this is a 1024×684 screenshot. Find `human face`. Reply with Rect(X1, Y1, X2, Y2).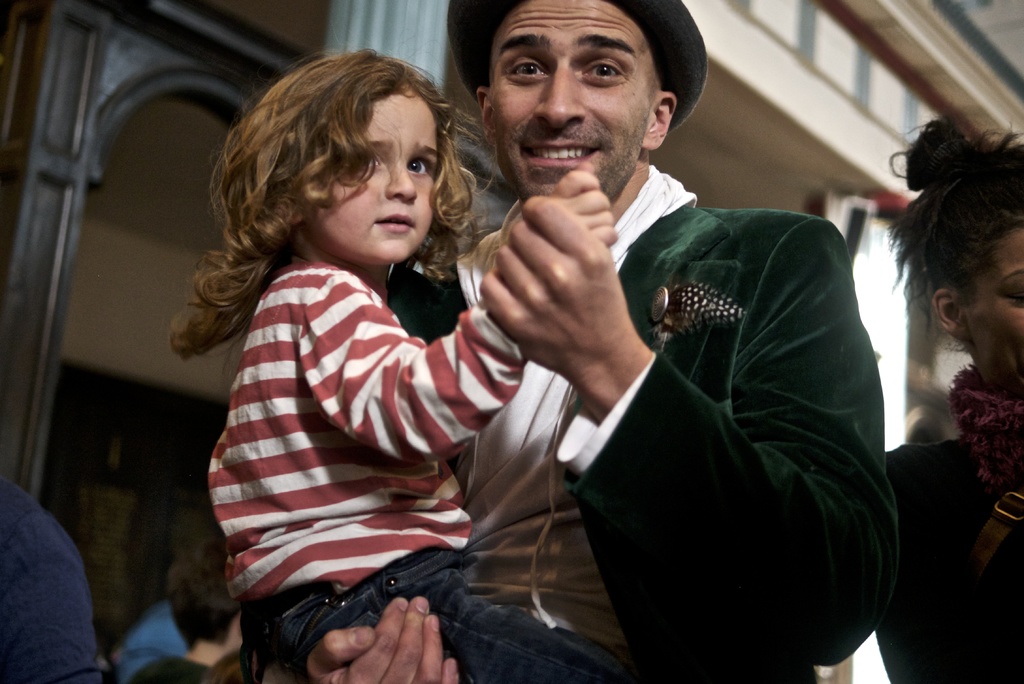
Rect(962, 216, 1023, 387).
